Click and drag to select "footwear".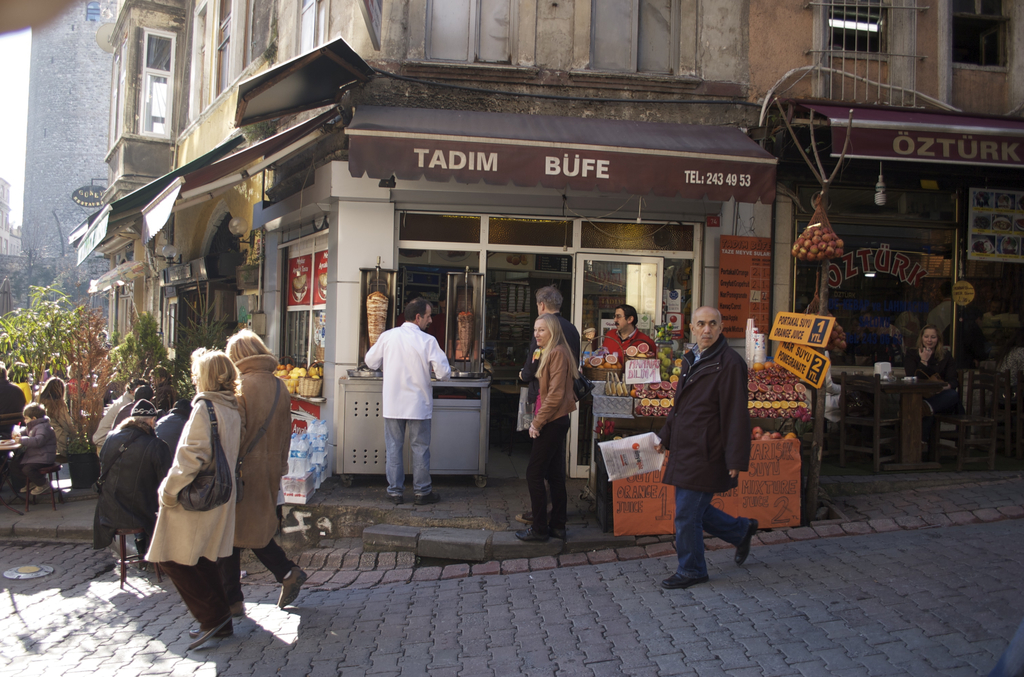
Selection: 278:564:307:605.
